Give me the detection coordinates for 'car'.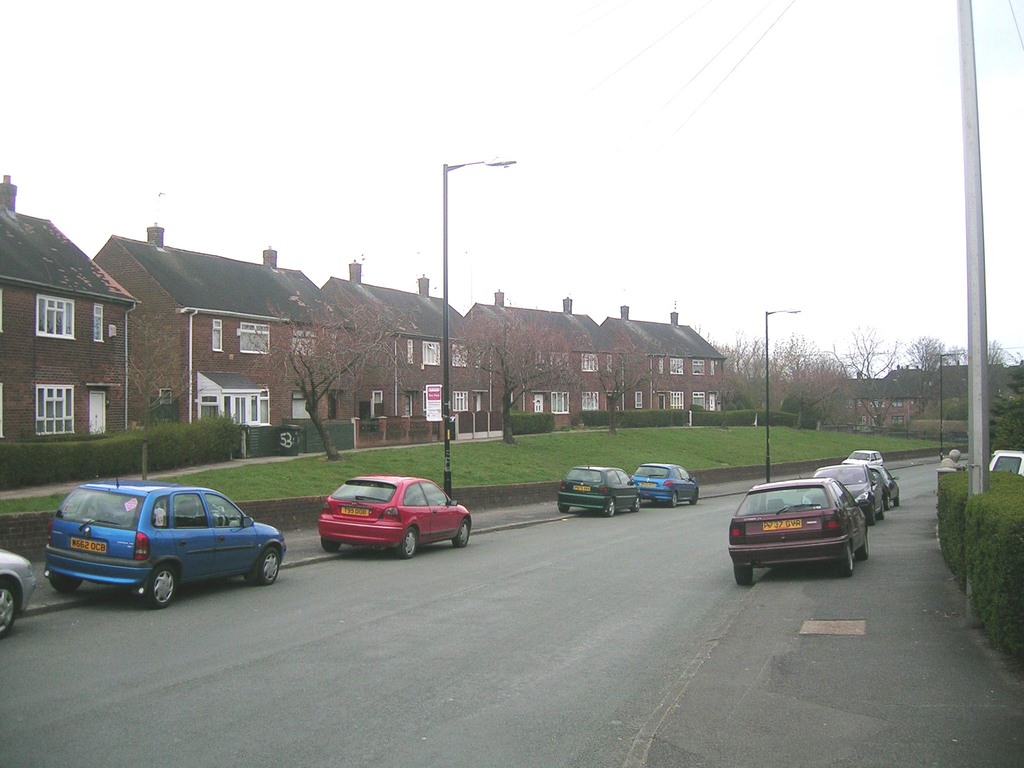
select_region(42, 478, 285, 609).
